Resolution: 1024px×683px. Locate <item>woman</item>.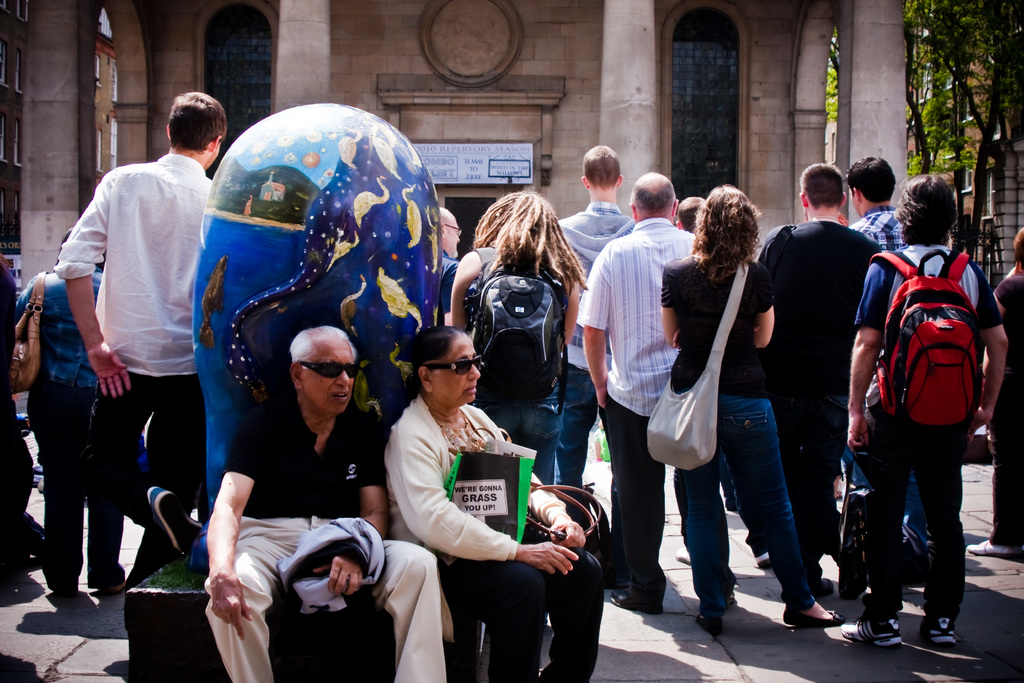
<box>385,325,605,682</box>.
